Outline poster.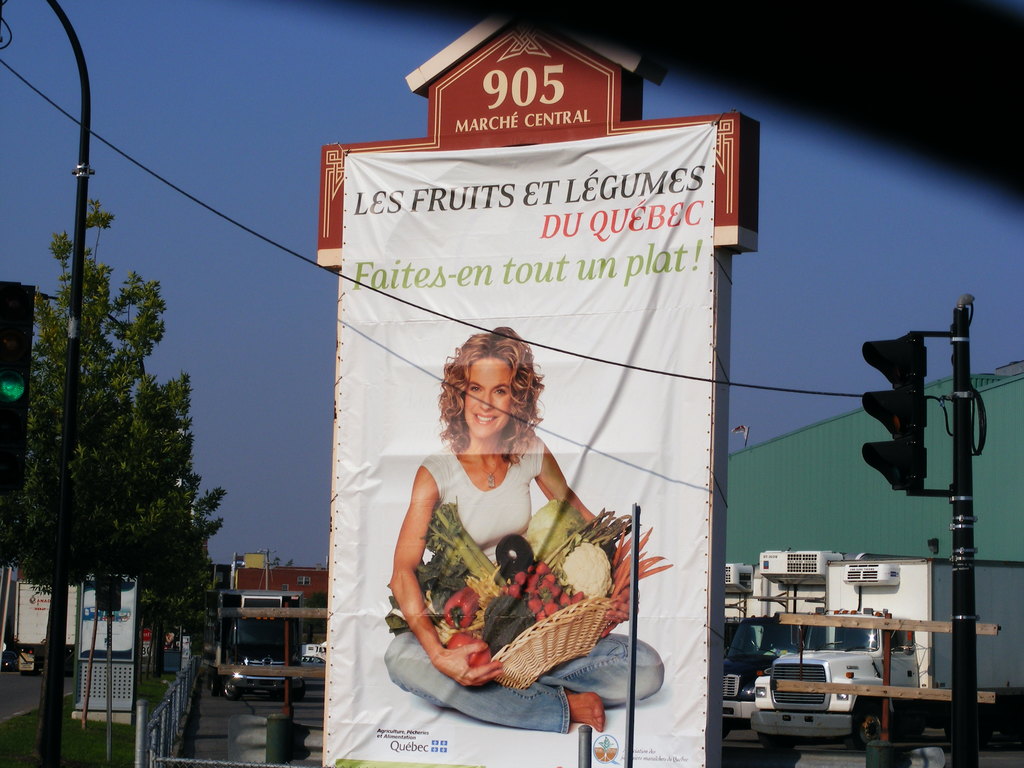
Outline: (x1=324, y1=122, x2=712, y2=766).
